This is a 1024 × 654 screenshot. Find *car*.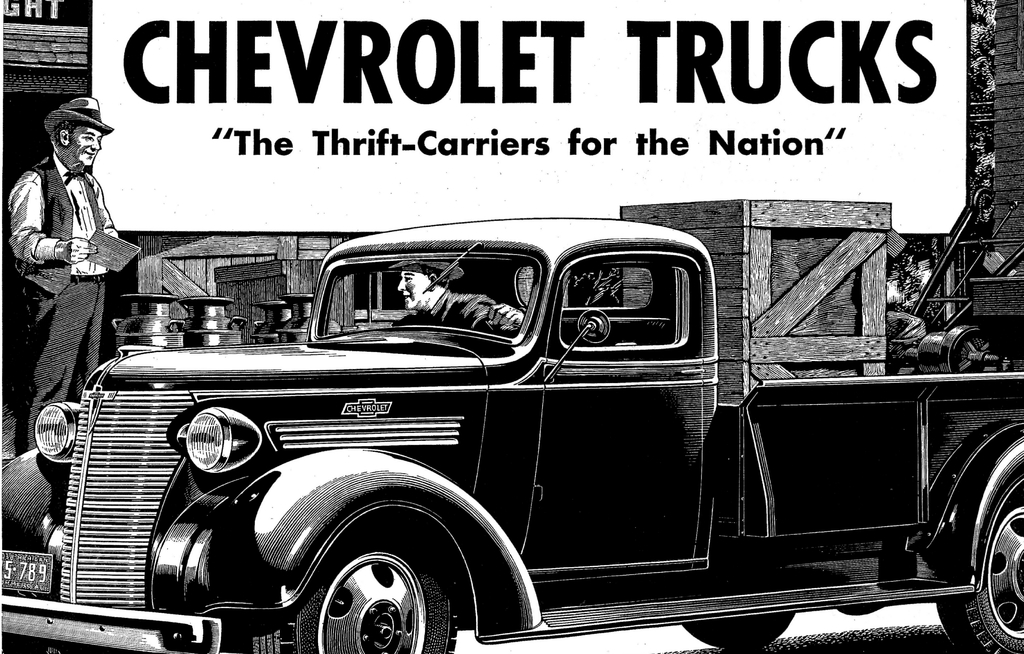
Bounding box: crop(0, 219, 1023, 653).
